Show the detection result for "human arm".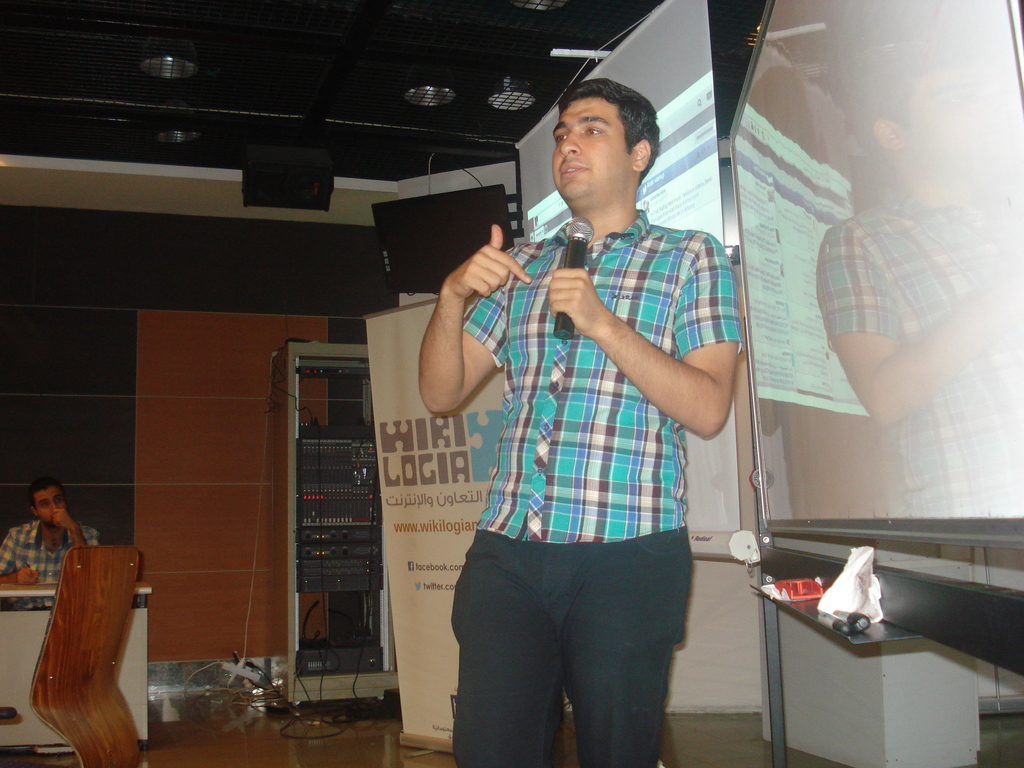
[410,221,530,415].
